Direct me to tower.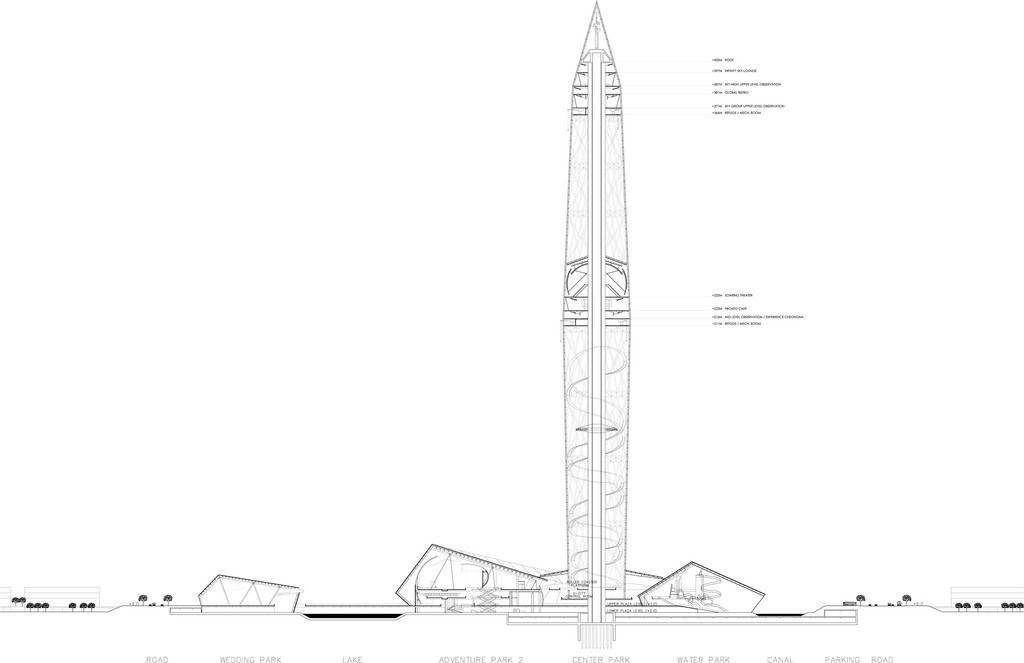
Direction: crop(563, 0, 627, 628).
